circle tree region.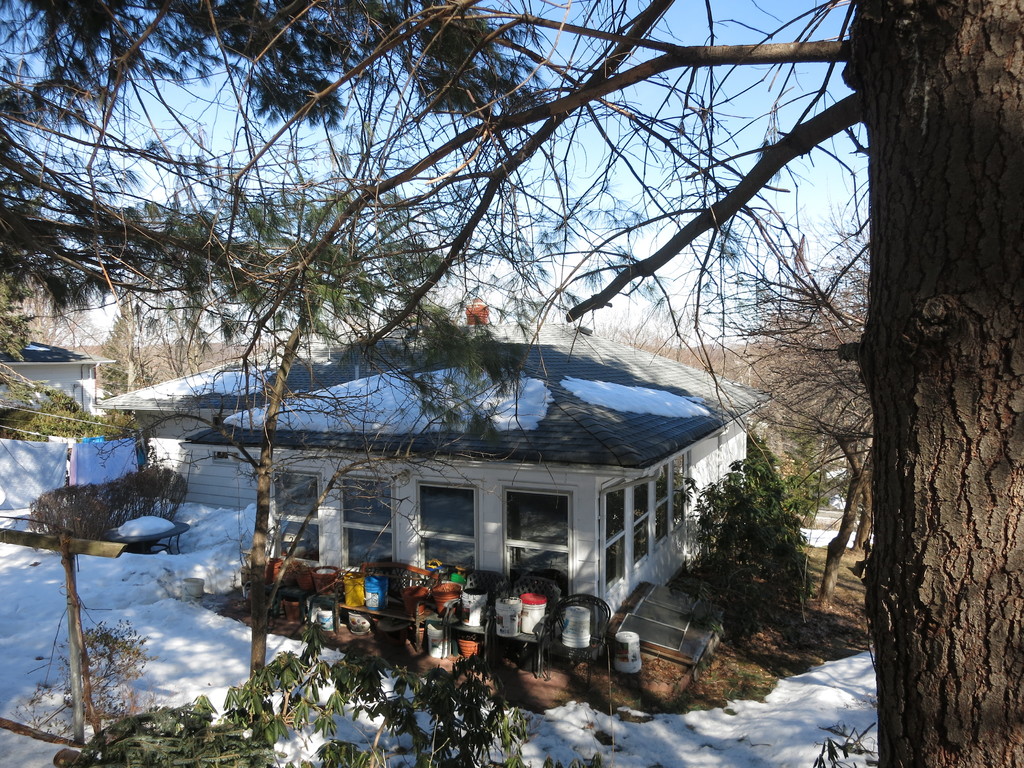
Region: (left=0, top=0, right=1023, bottom=767).
